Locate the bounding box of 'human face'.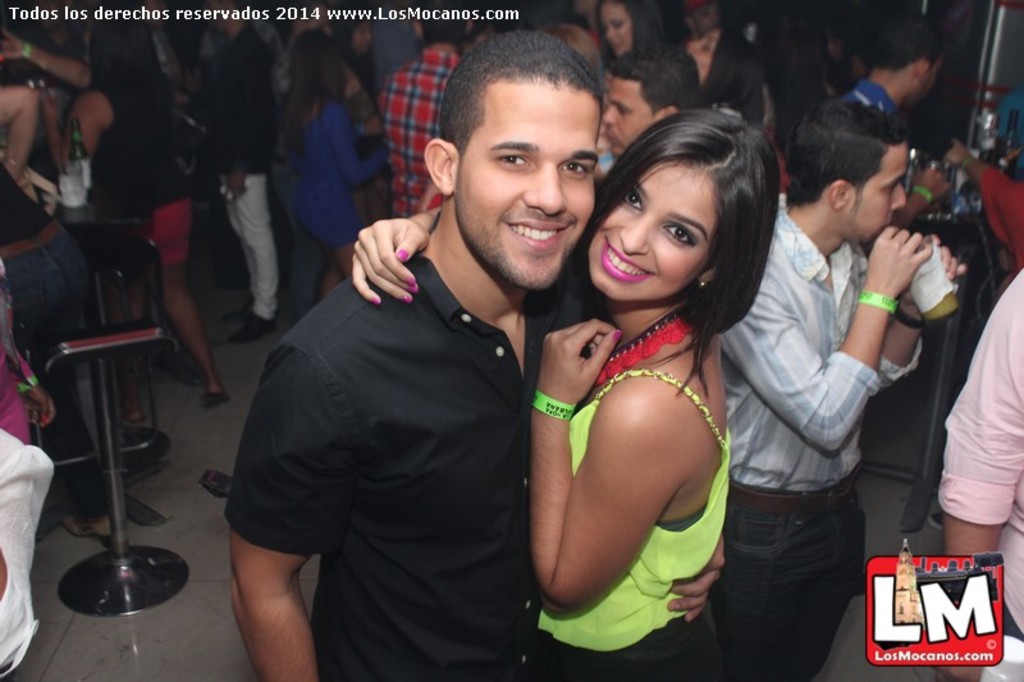
Bounding box: [left=692, top=31, right=714, bottom=77].
